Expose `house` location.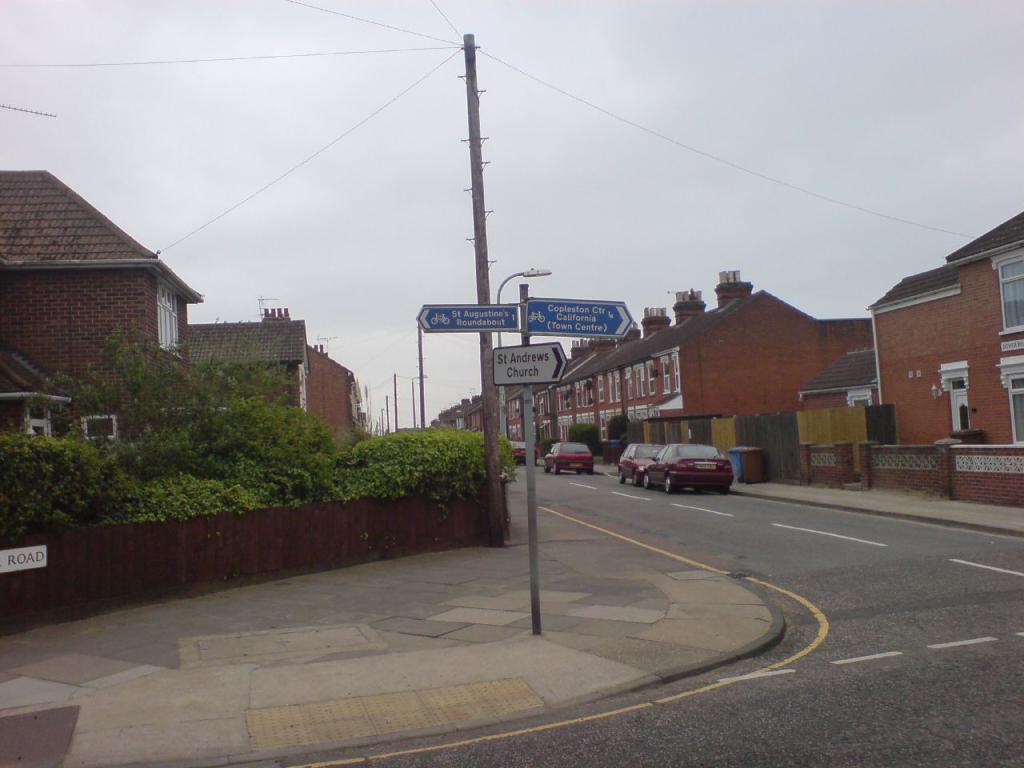
Exposed at (495, 382, 538, 458).
